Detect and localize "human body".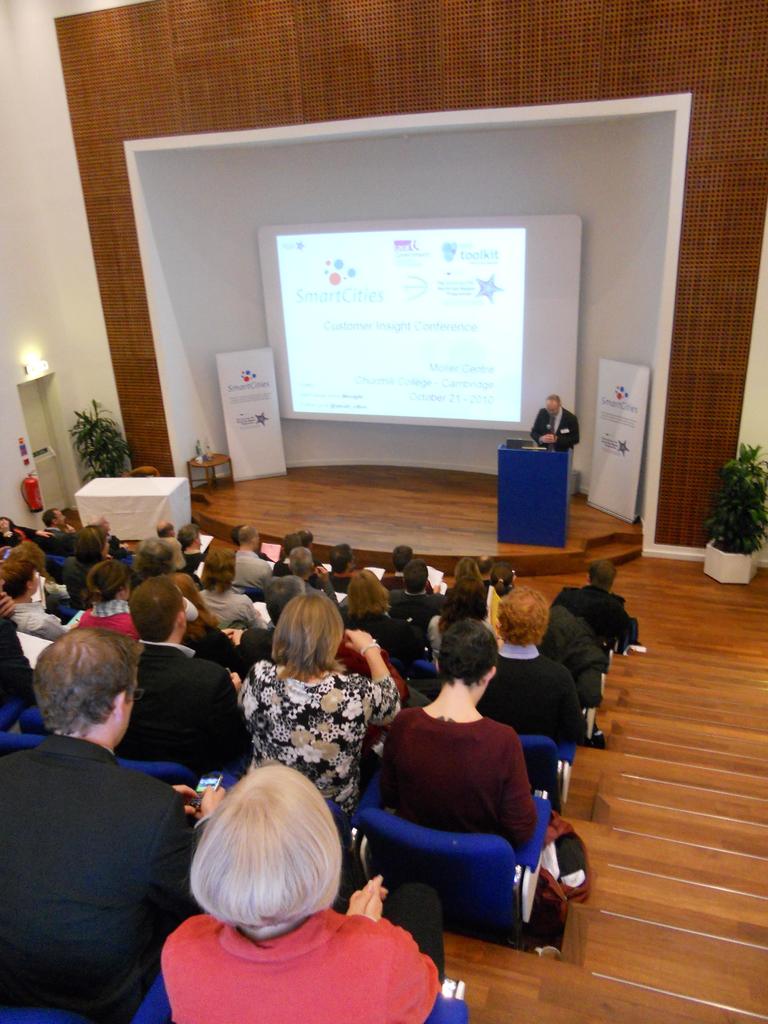
Localized at pyautogui.locateOnScreen(324, 540, 362, 596).
